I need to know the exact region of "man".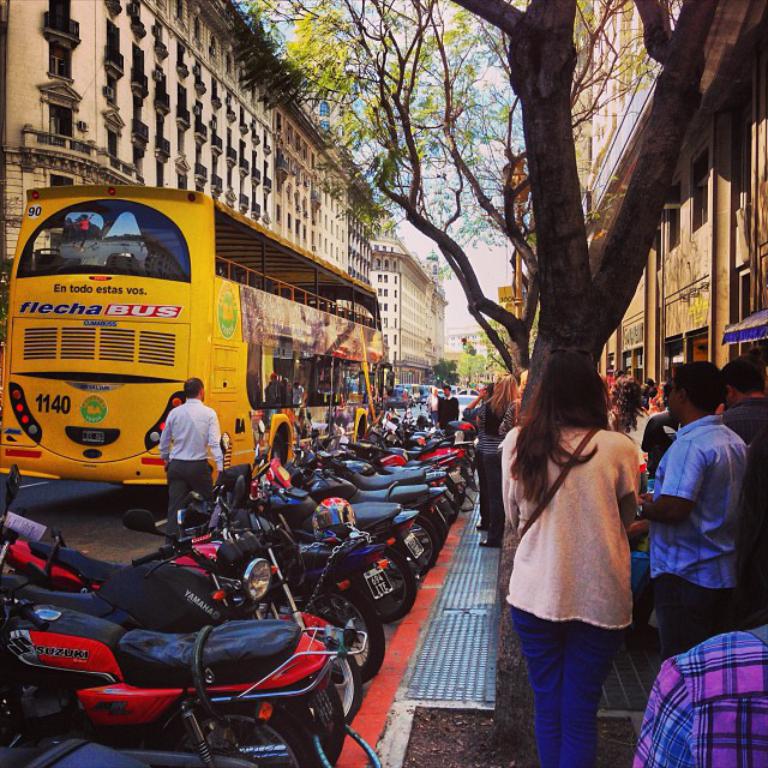
Region: 721/365/767/604.
